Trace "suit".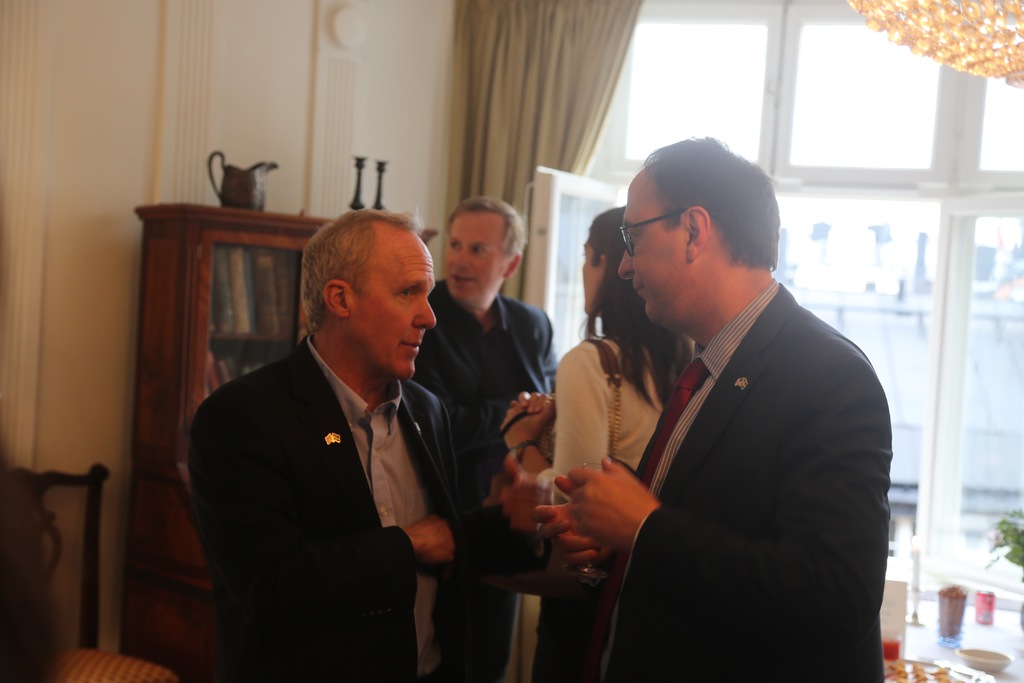
Traced to (x1=409, y1=278, x2=560, y2=682).
